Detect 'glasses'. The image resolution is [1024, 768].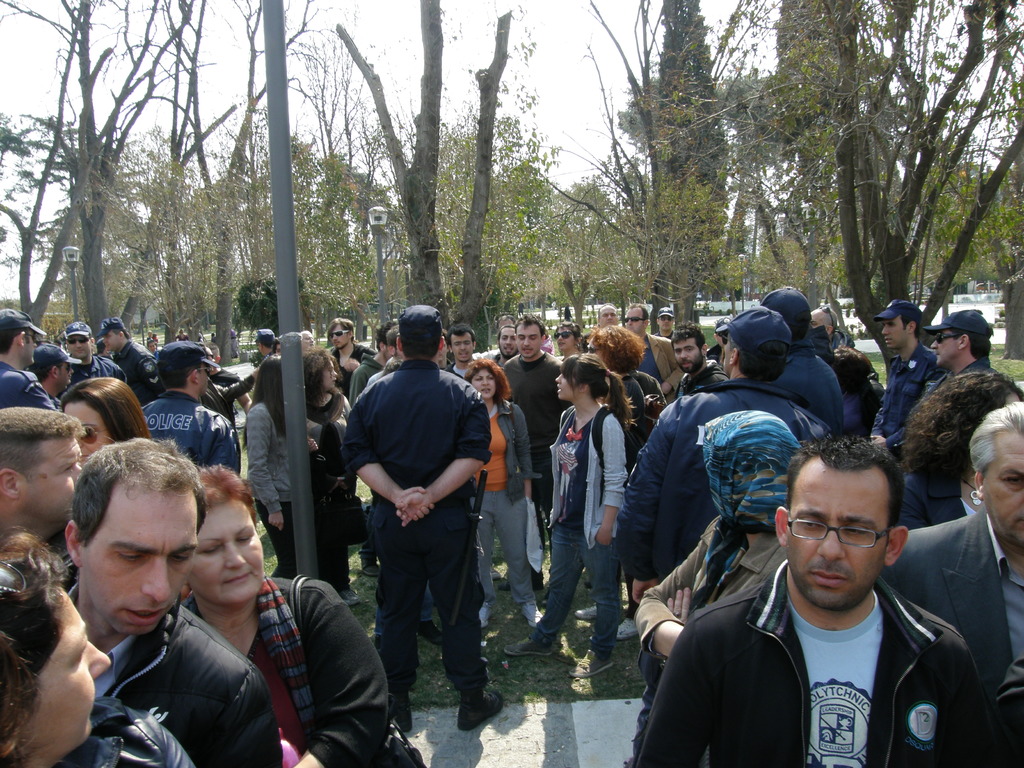
x1=553 y1=328 x2=573 y2=339.
